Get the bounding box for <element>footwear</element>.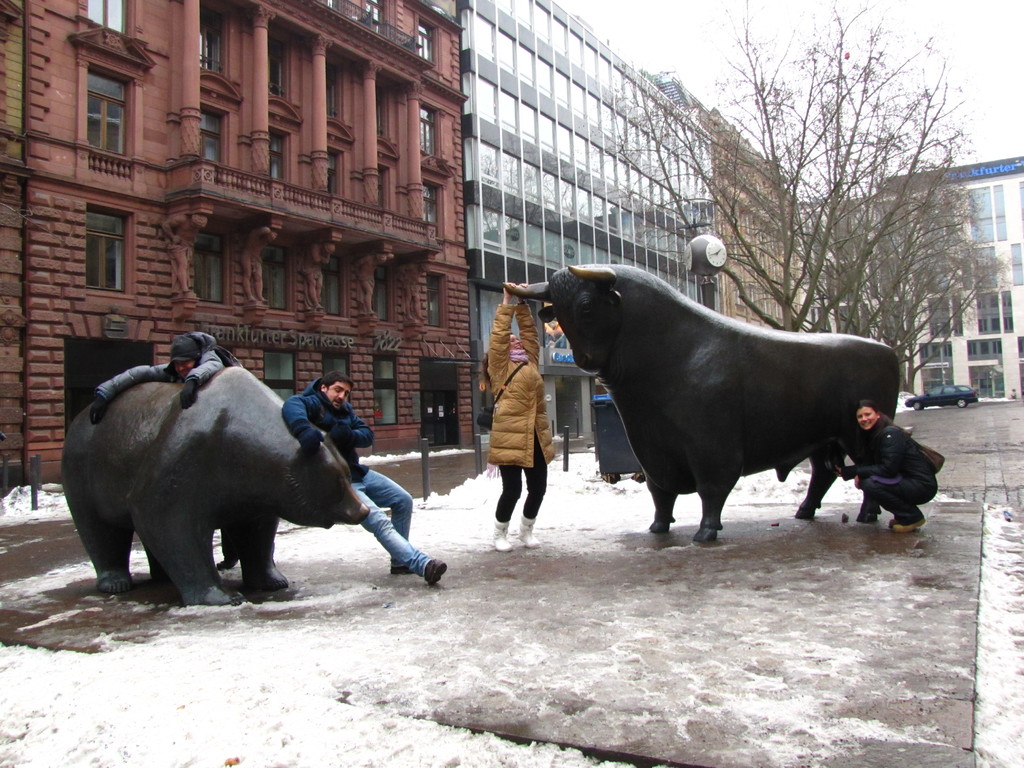
rect(424, 557, 448, 586).
